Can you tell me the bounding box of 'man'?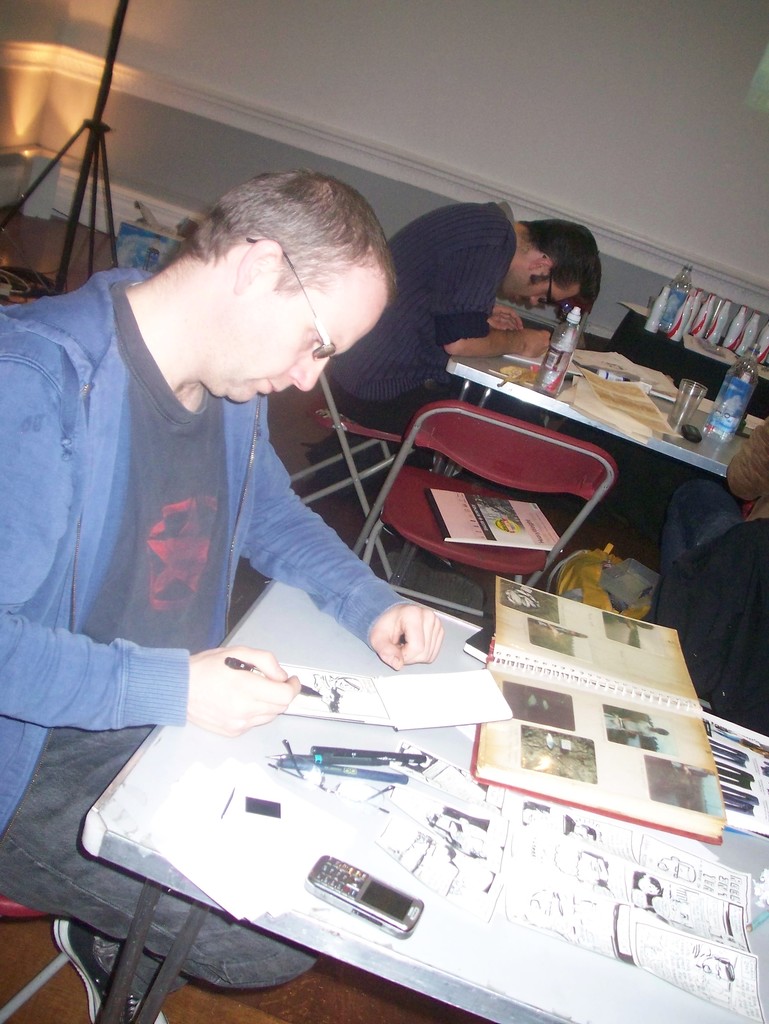
<region>0, 172, 443, 1023</region>.
